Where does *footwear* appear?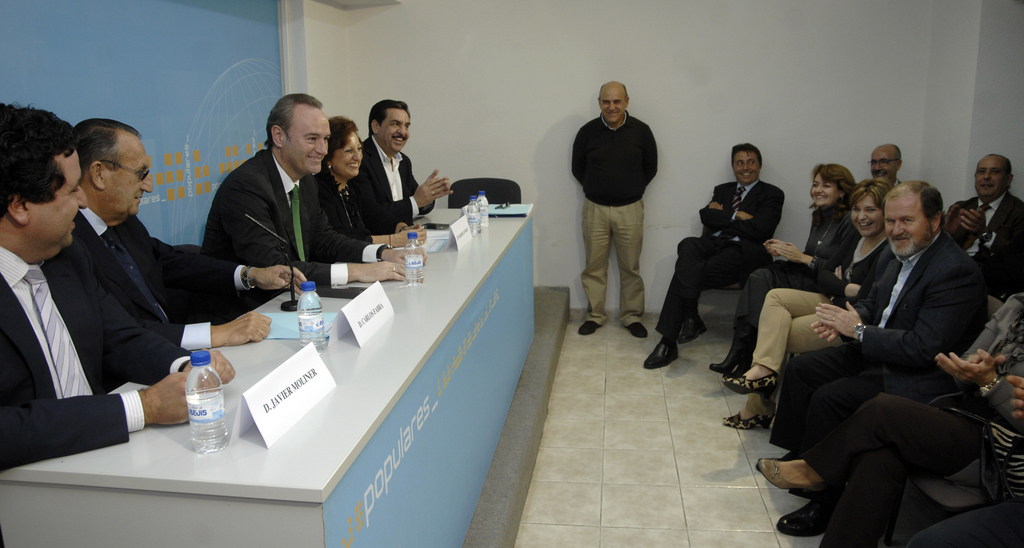
Appears at x1=725 y1=407 x2=778 y2=433.
